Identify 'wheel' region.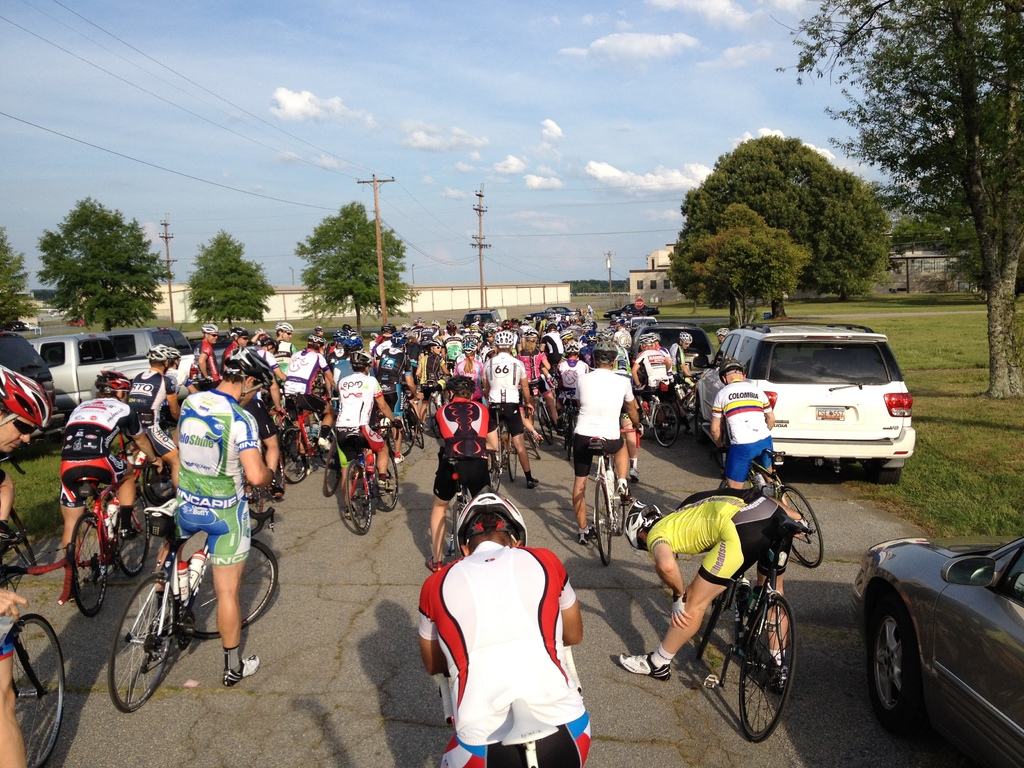
Region: Rect(779, 483, 825, 569).
